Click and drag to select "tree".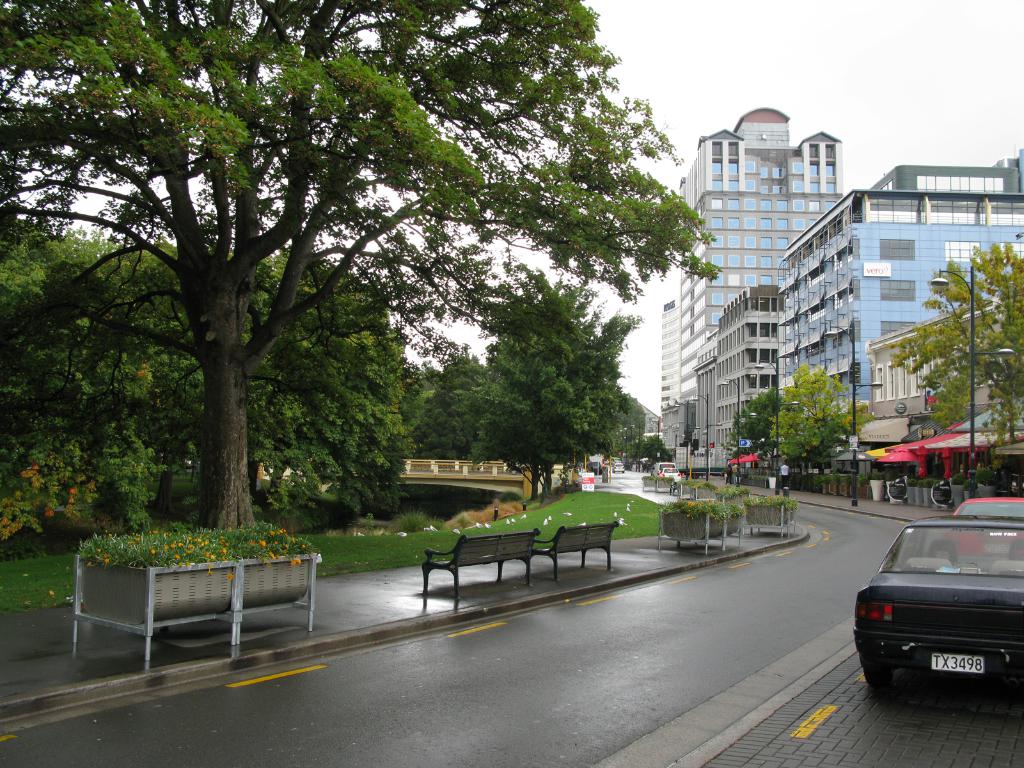
Selection: select_region(420, 277, 660, 500).
